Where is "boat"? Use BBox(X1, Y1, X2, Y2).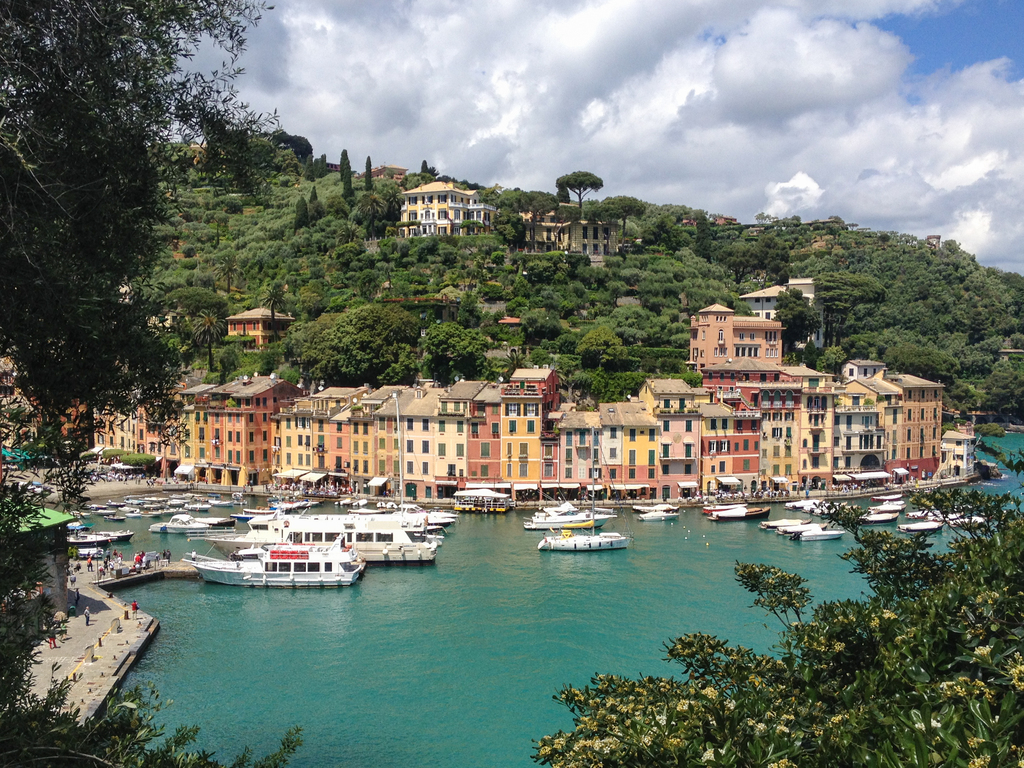
BBox(893, 518, 945, 532).
